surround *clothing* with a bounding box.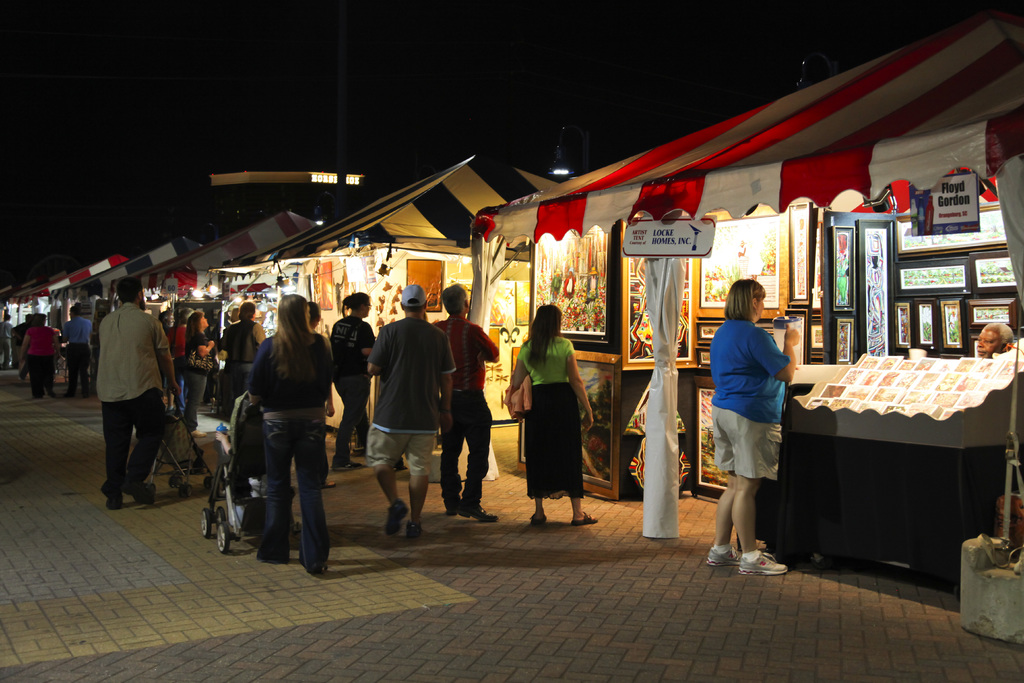
Rect(188, 333, 218, 427).
